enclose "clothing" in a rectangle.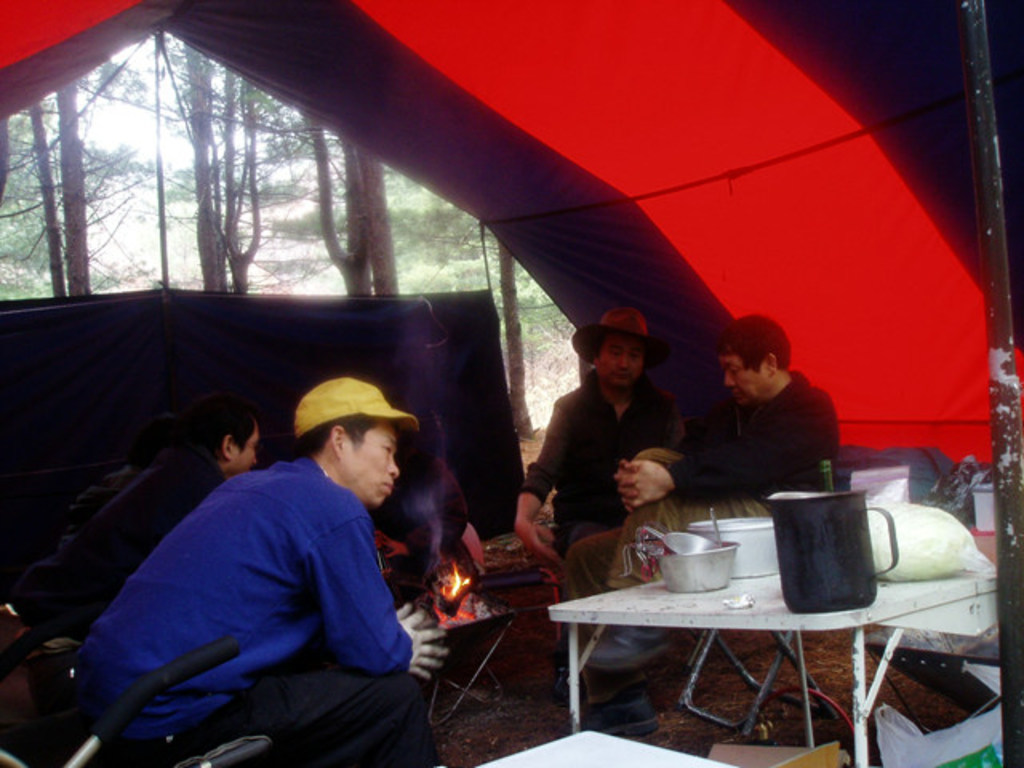
91:402:445:755.
